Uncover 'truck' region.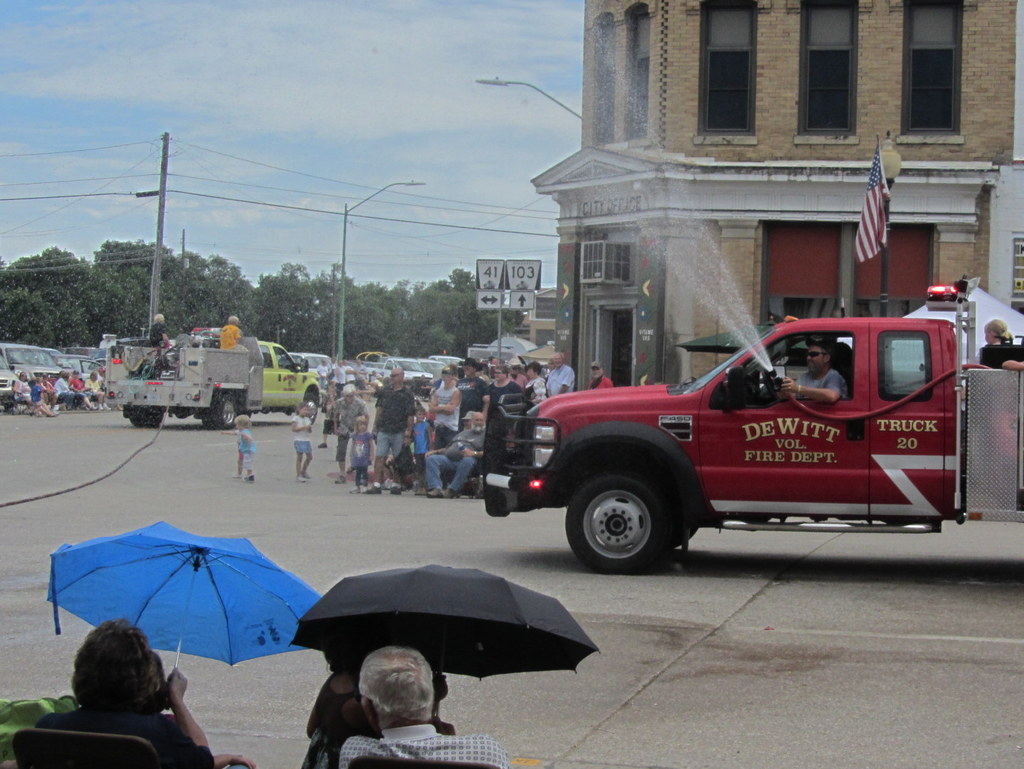
Uncovered: <box>481,313,986,574</box>.
